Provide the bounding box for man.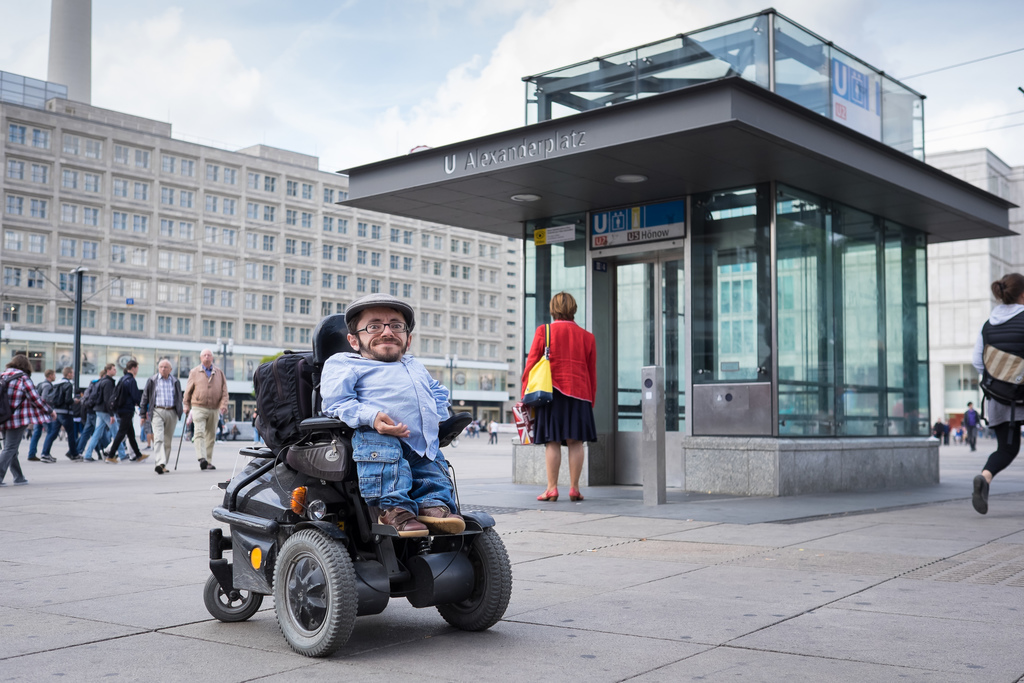
crop(40, 365, 80, 459).
